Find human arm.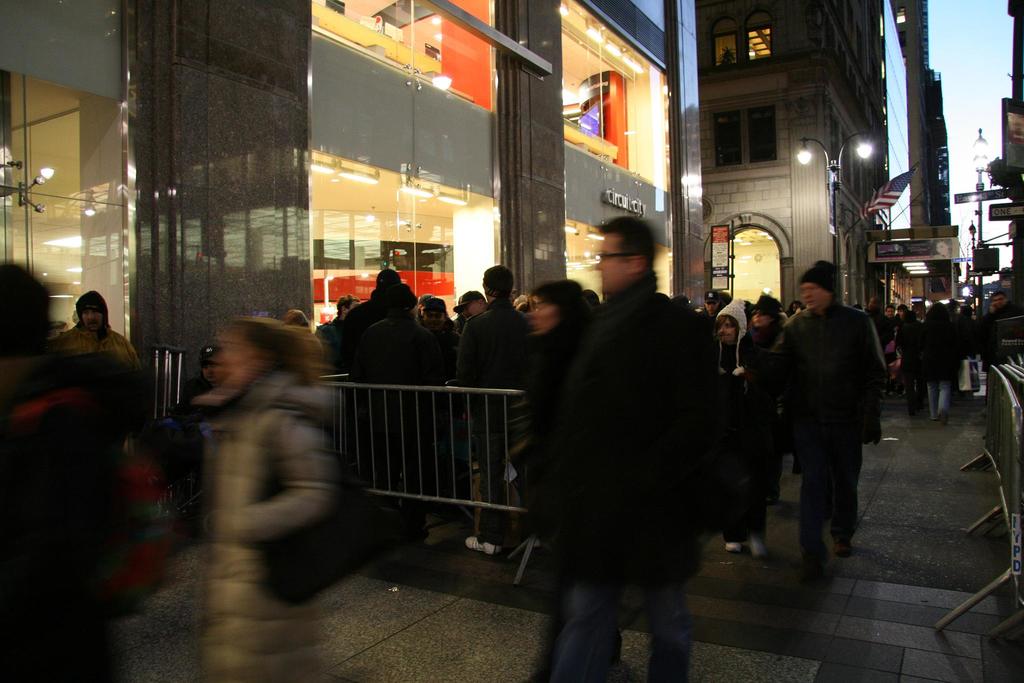
(x1=451, y1=313, x2=474, y2=390).
